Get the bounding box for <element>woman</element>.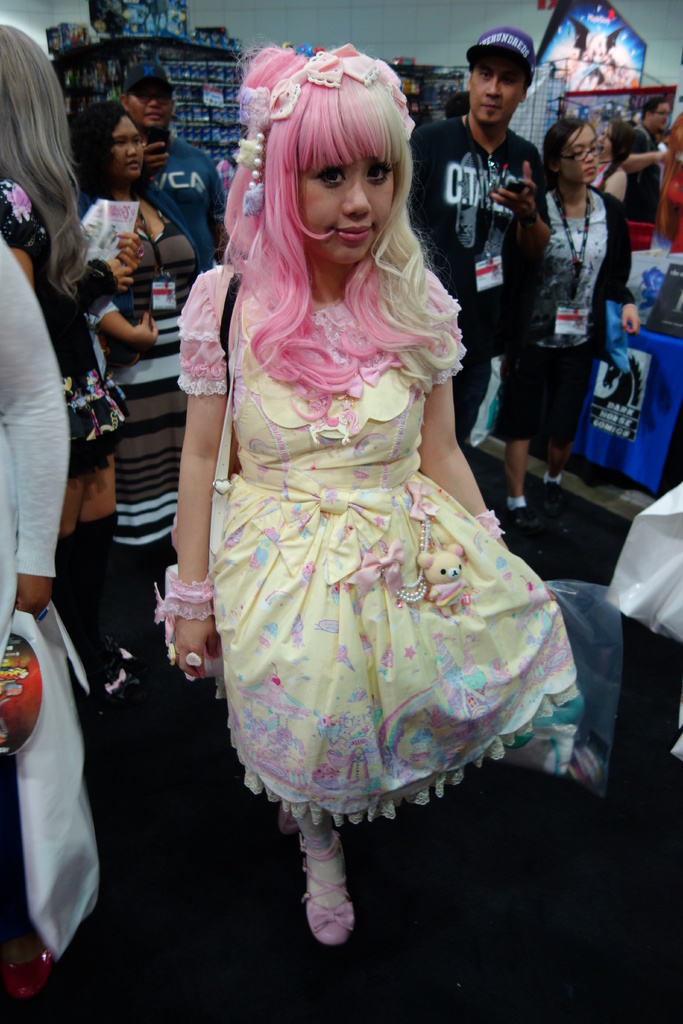
(62,100,215,665).
